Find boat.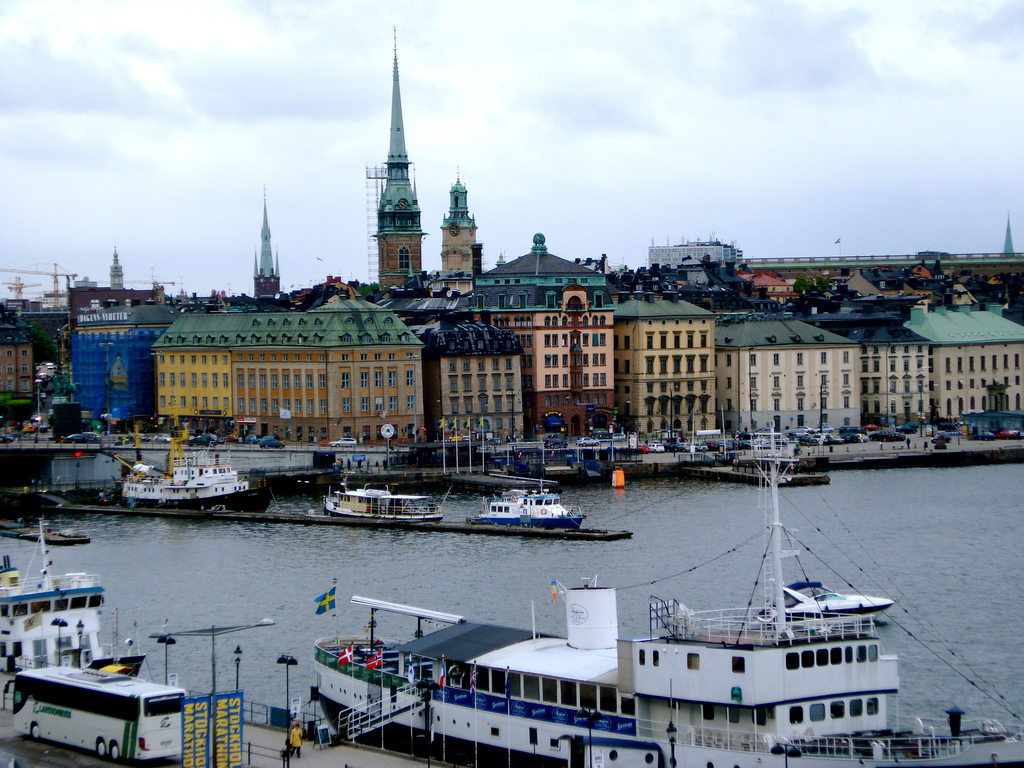
0:519:142:678.
